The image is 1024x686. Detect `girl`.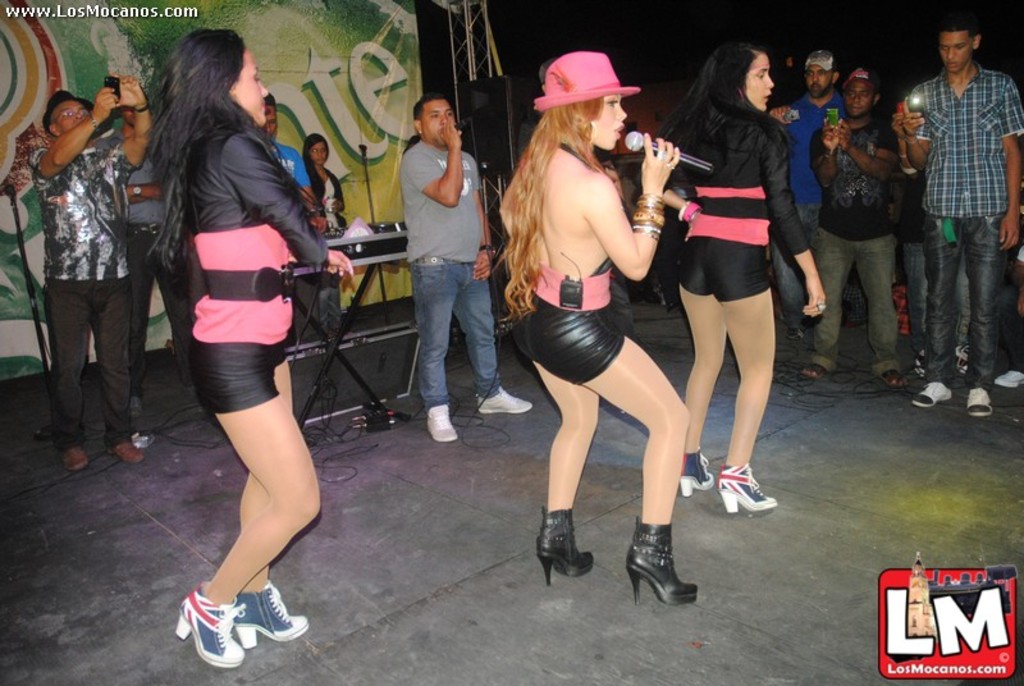
Detection: bbox=(145, 27, 357, 666).
